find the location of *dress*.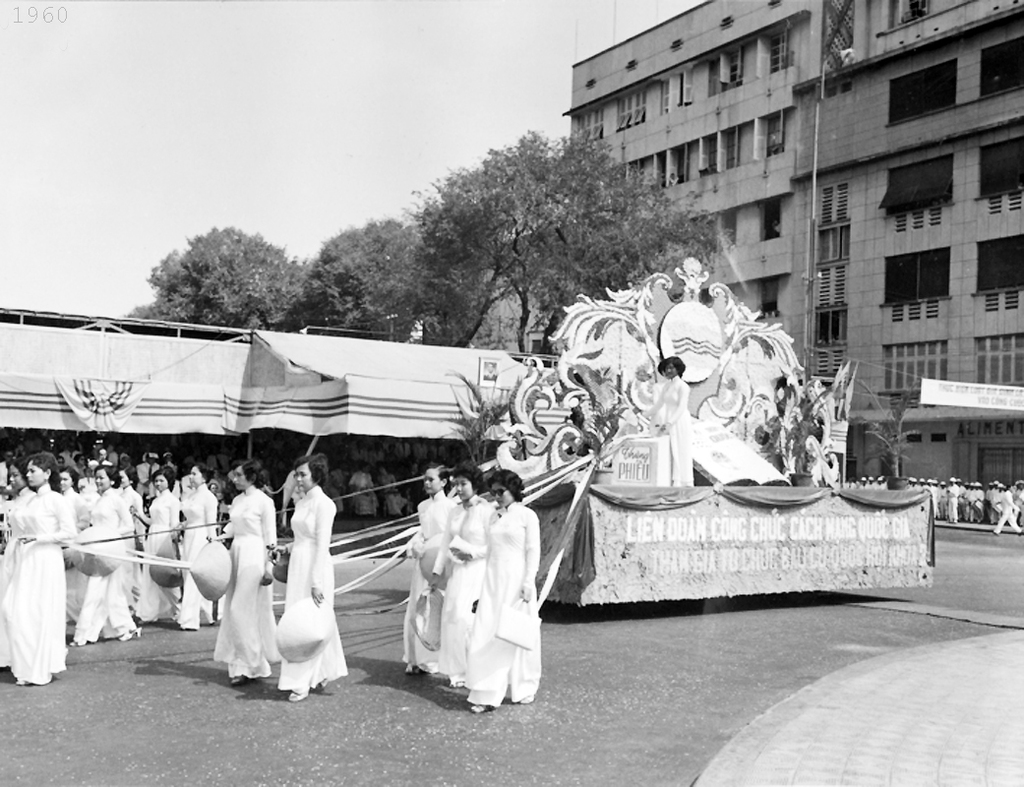
Location: locate(405, 484, 464, 668).
